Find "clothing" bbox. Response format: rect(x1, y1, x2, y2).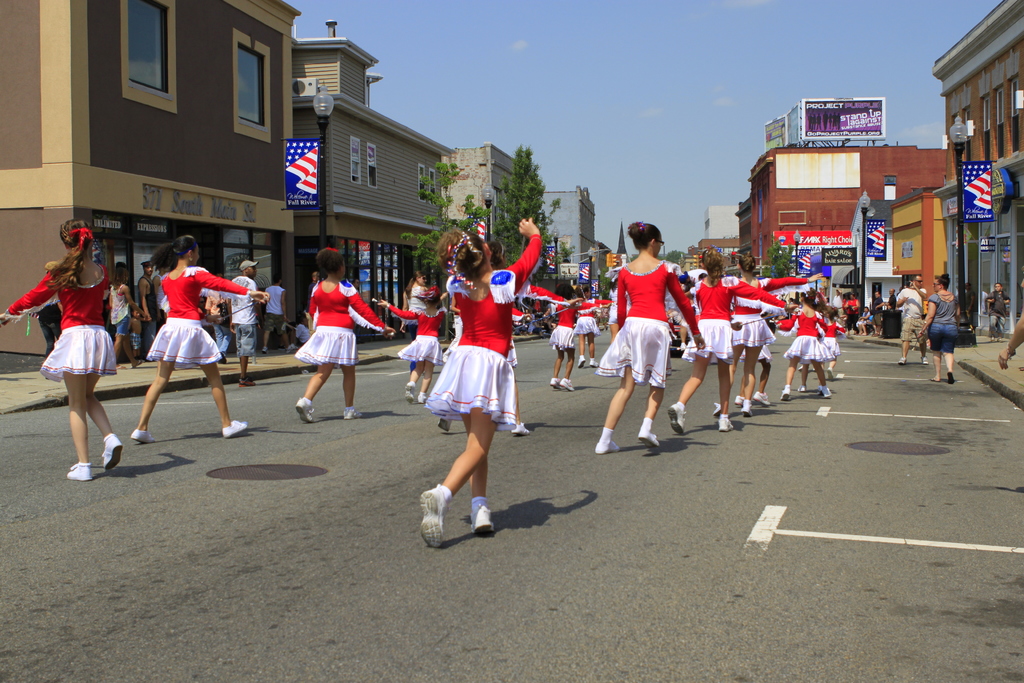
rect(108, 282, 129, 338).
